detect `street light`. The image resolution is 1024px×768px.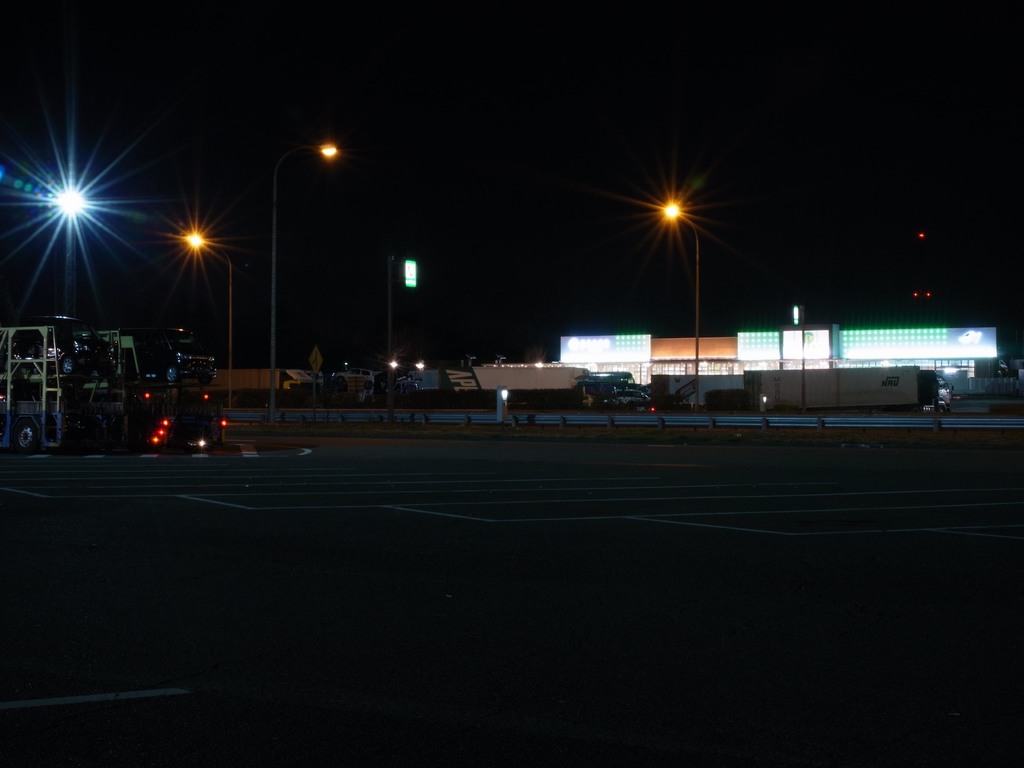
[220, 99, 427, 469].
